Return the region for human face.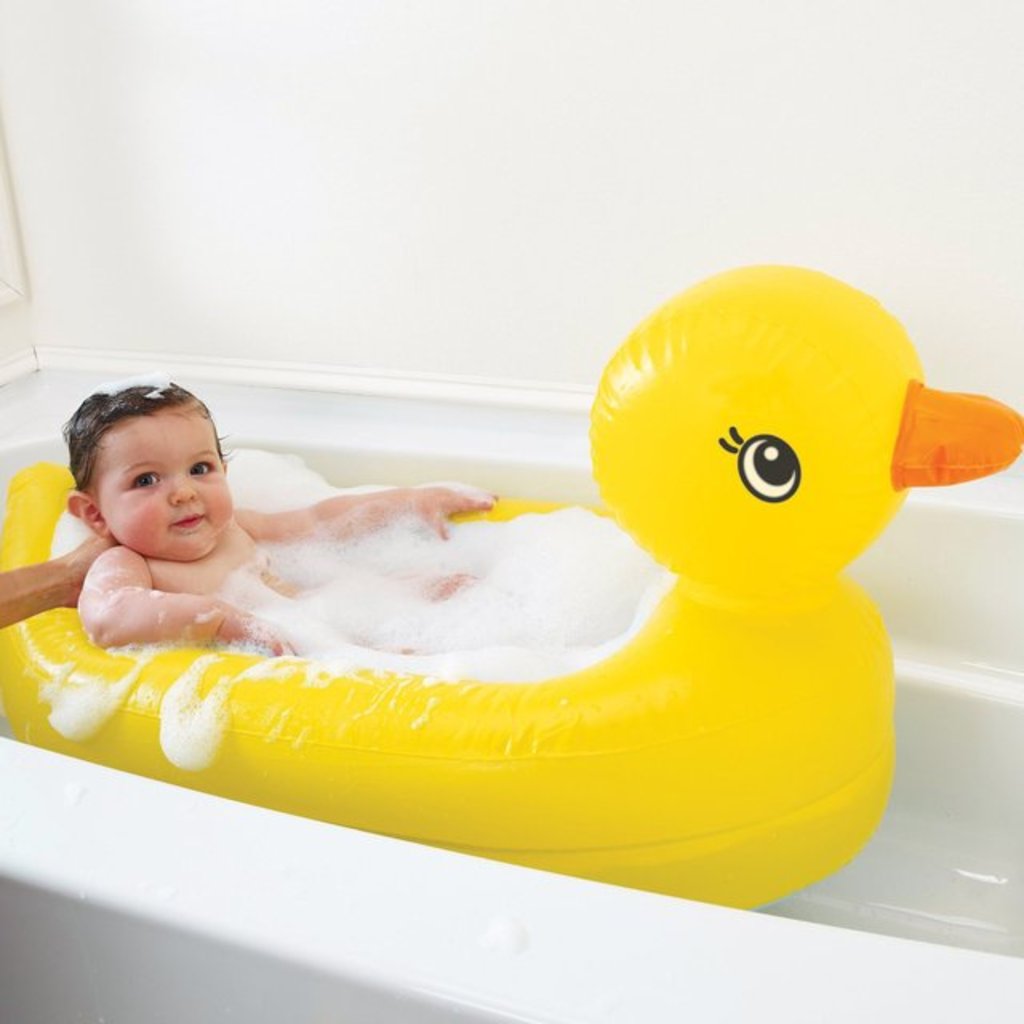
[98,402,250,546].
